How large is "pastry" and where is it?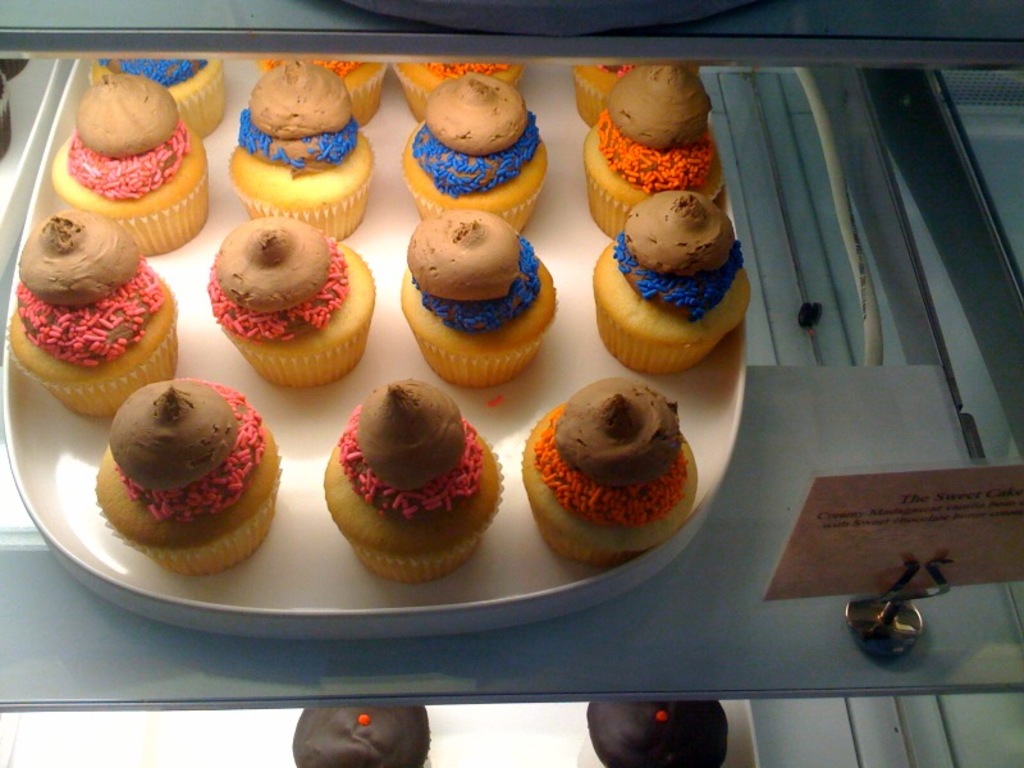
Bounding box: BBox(257, 56, 394, 129).
